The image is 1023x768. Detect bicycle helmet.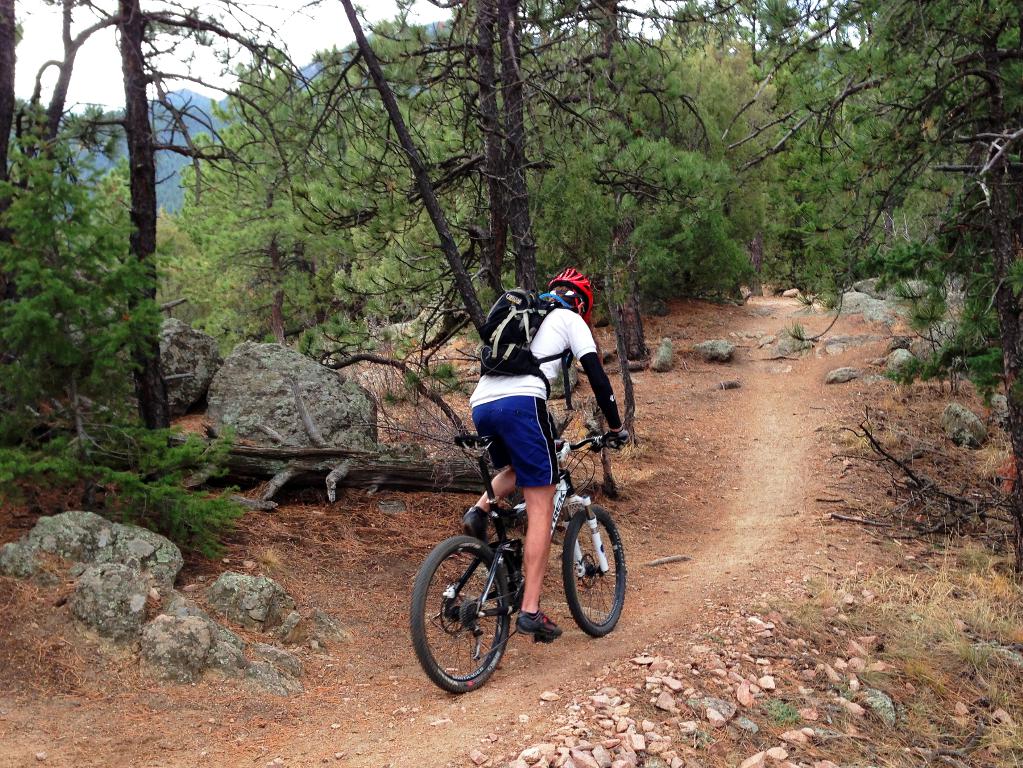
Detection: (553,265,594,319).
